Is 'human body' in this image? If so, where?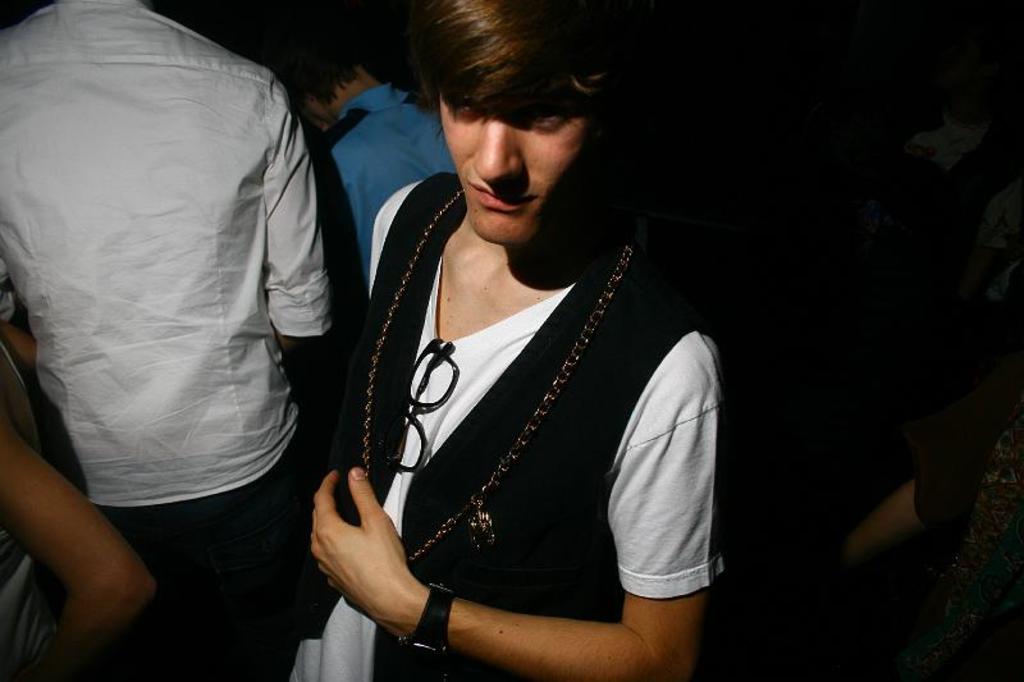
Yes, at [x1=0, y1=417, x2=163, y2=681].
